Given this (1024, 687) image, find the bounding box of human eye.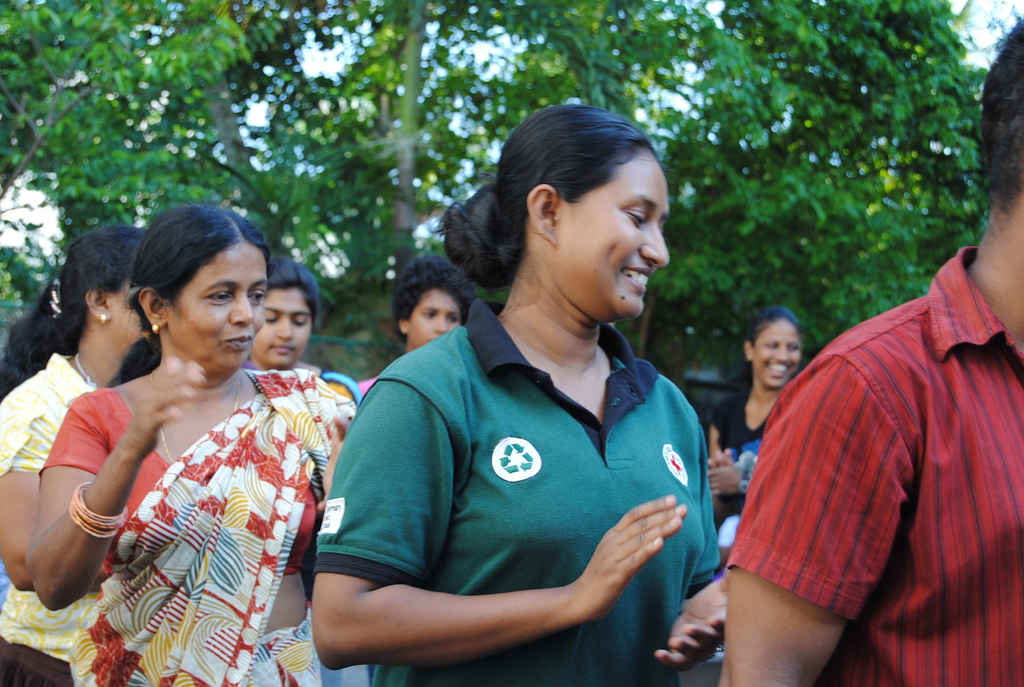
bbox=[210, 285, 235, 305].
